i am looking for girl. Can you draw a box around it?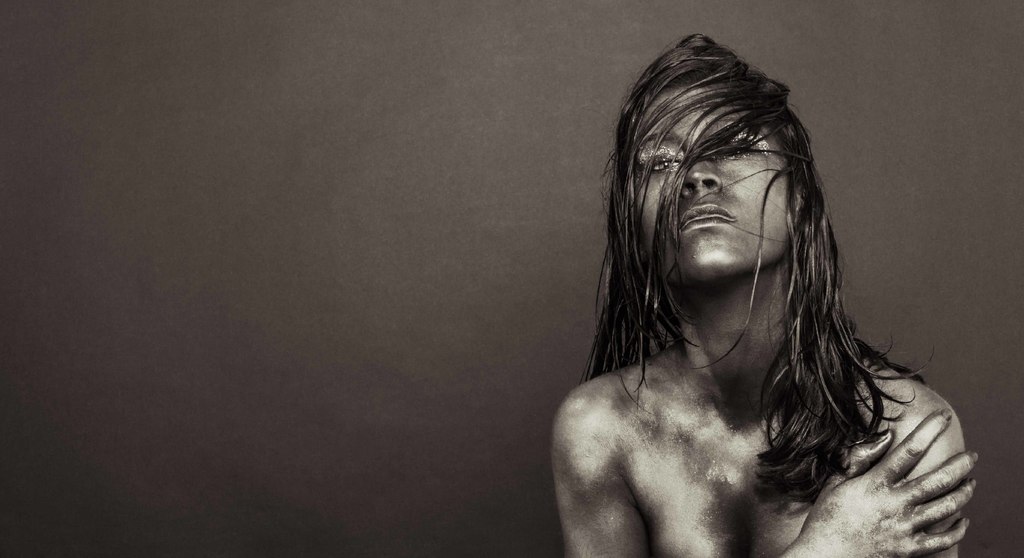
Sure, the bounding box is left=552, top=38, right=977, bottom=557.
